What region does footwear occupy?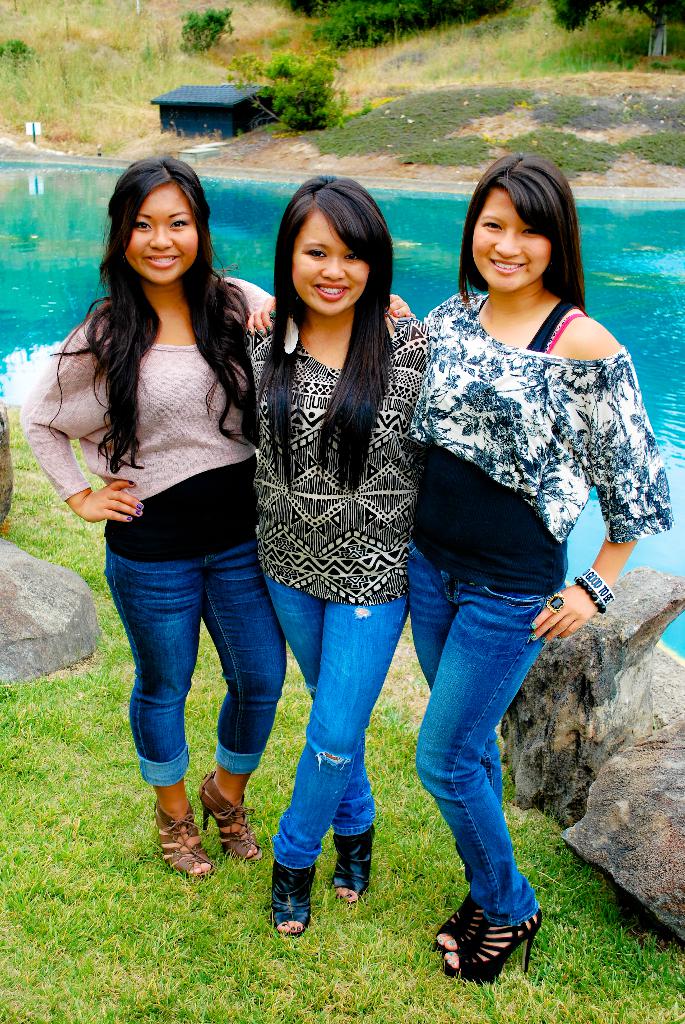
left=148, top=805, right=212, bottom=884.
